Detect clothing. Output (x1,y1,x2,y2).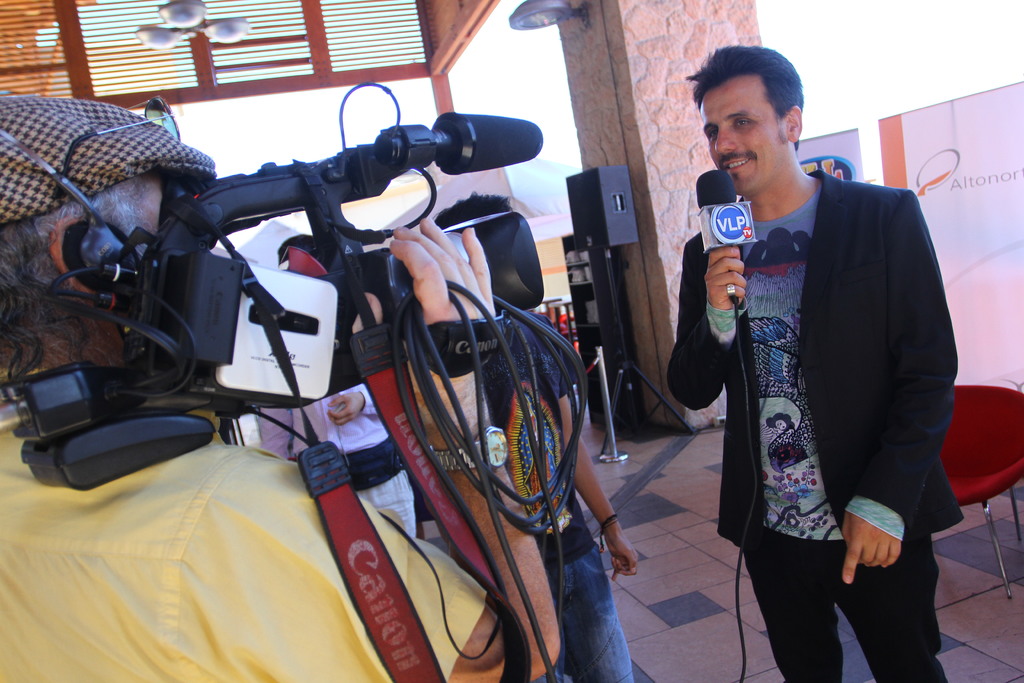
(5,372,483,682).
